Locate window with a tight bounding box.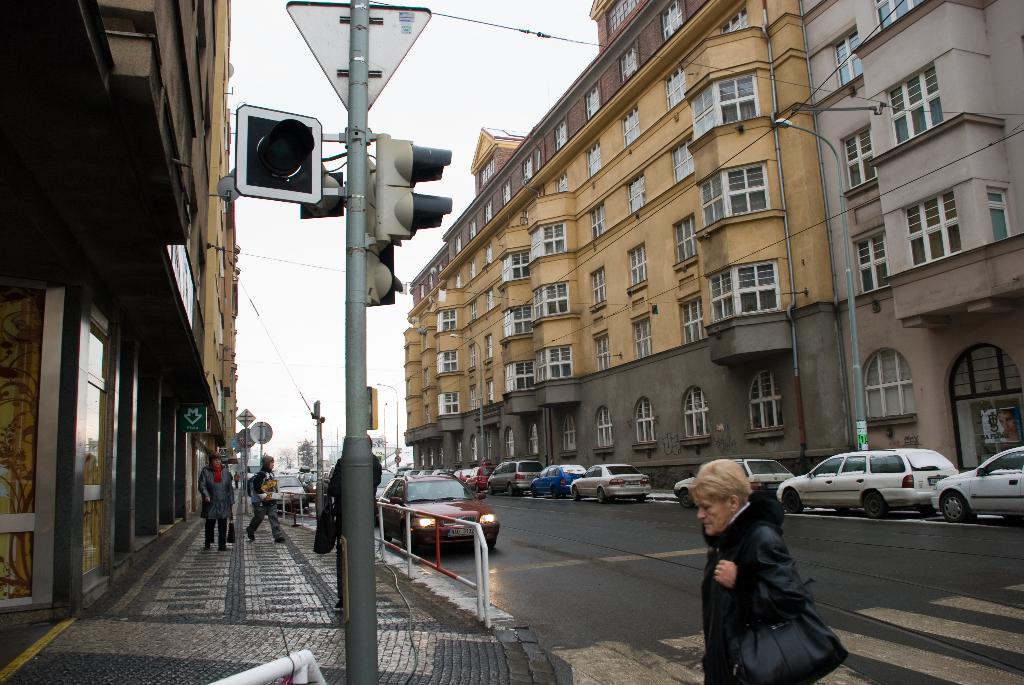
Rect(719, 1, 750, 38).
